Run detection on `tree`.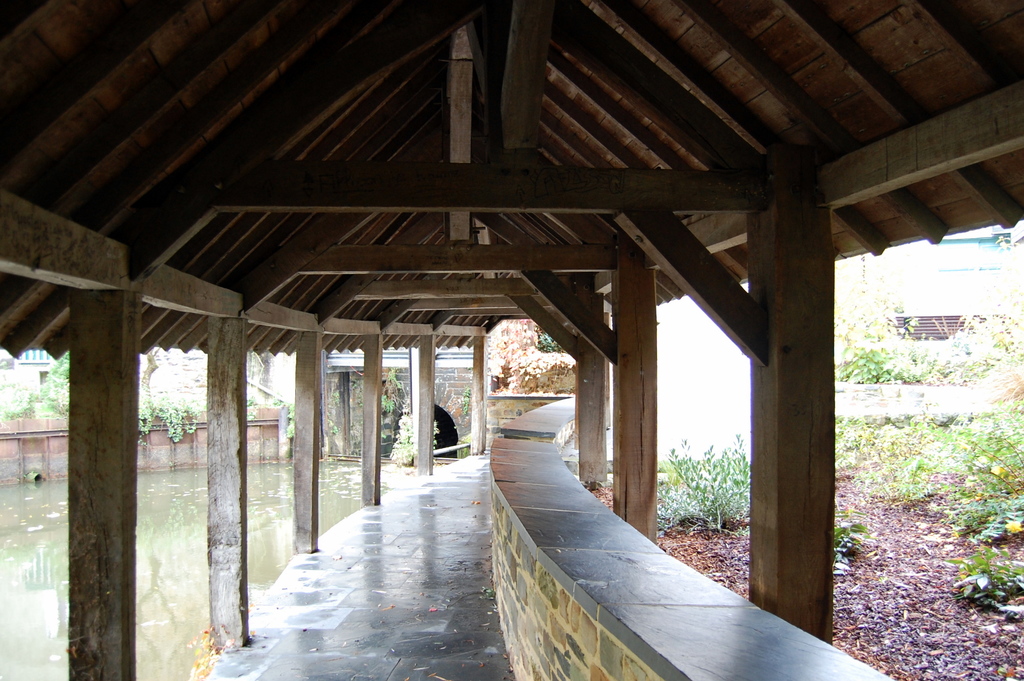
Result: detection(140, 343, 161, 404).
